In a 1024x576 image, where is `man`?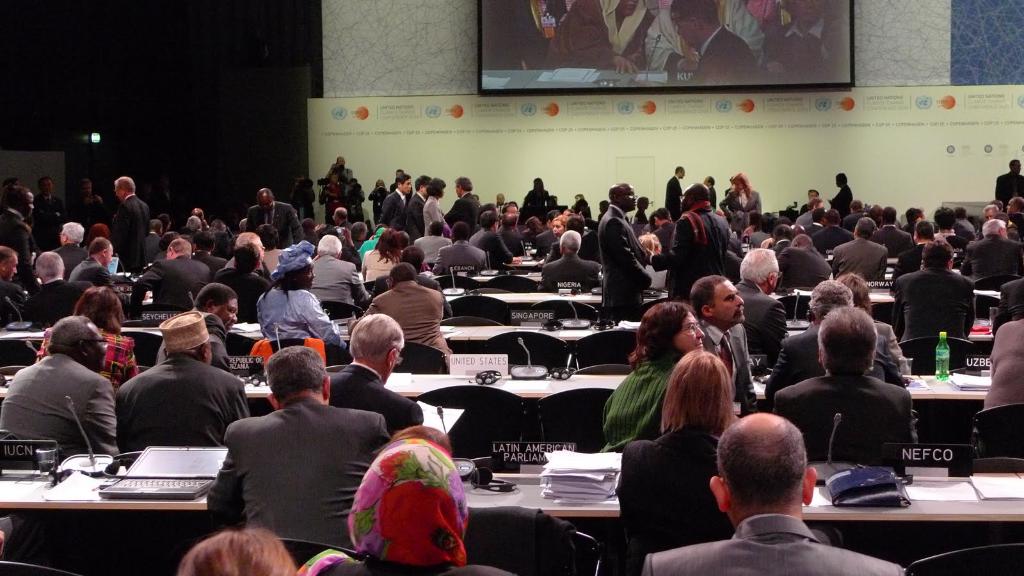
[897, 239, 979, 346].
